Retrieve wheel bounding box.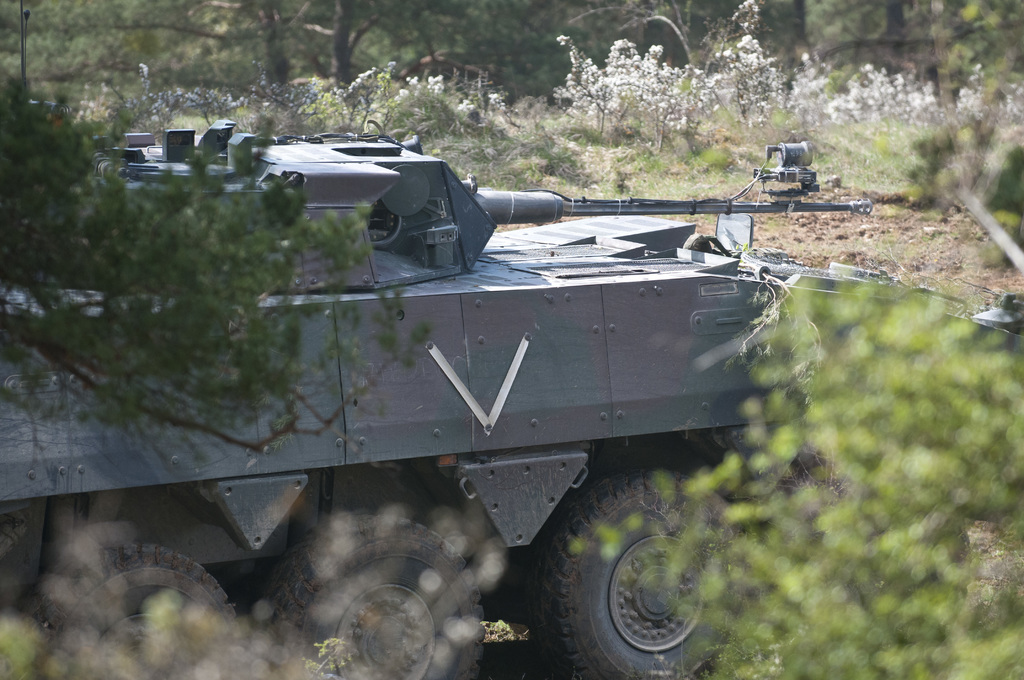
Bounding box: x1=28, y1=542, x2=252, y2=679.
